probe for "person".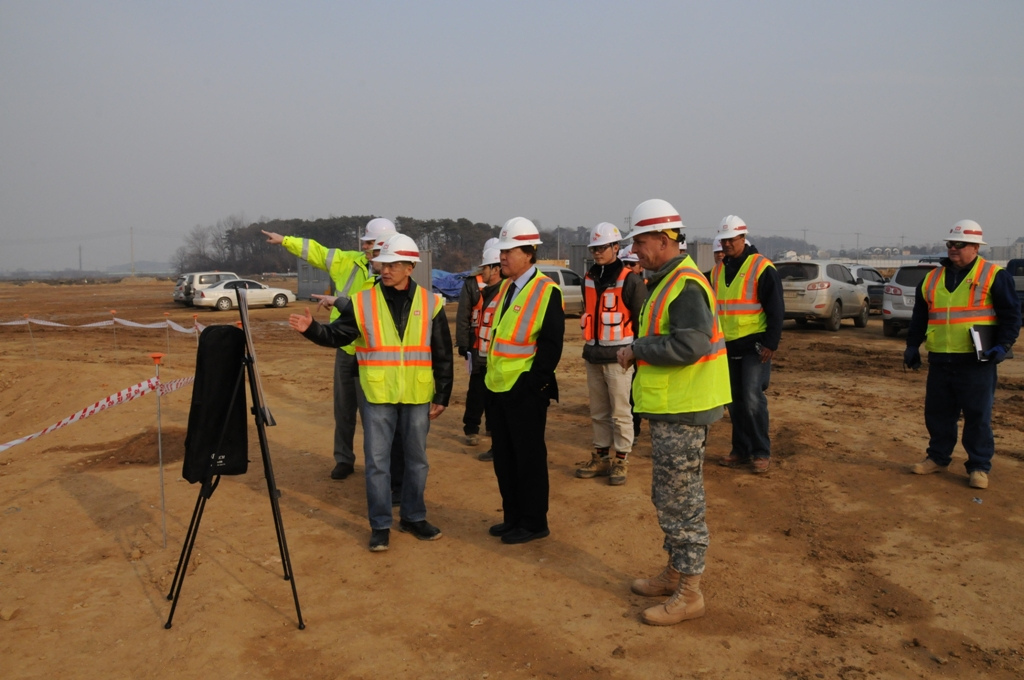
Probe result: <box>437,226,512,440</box>.
